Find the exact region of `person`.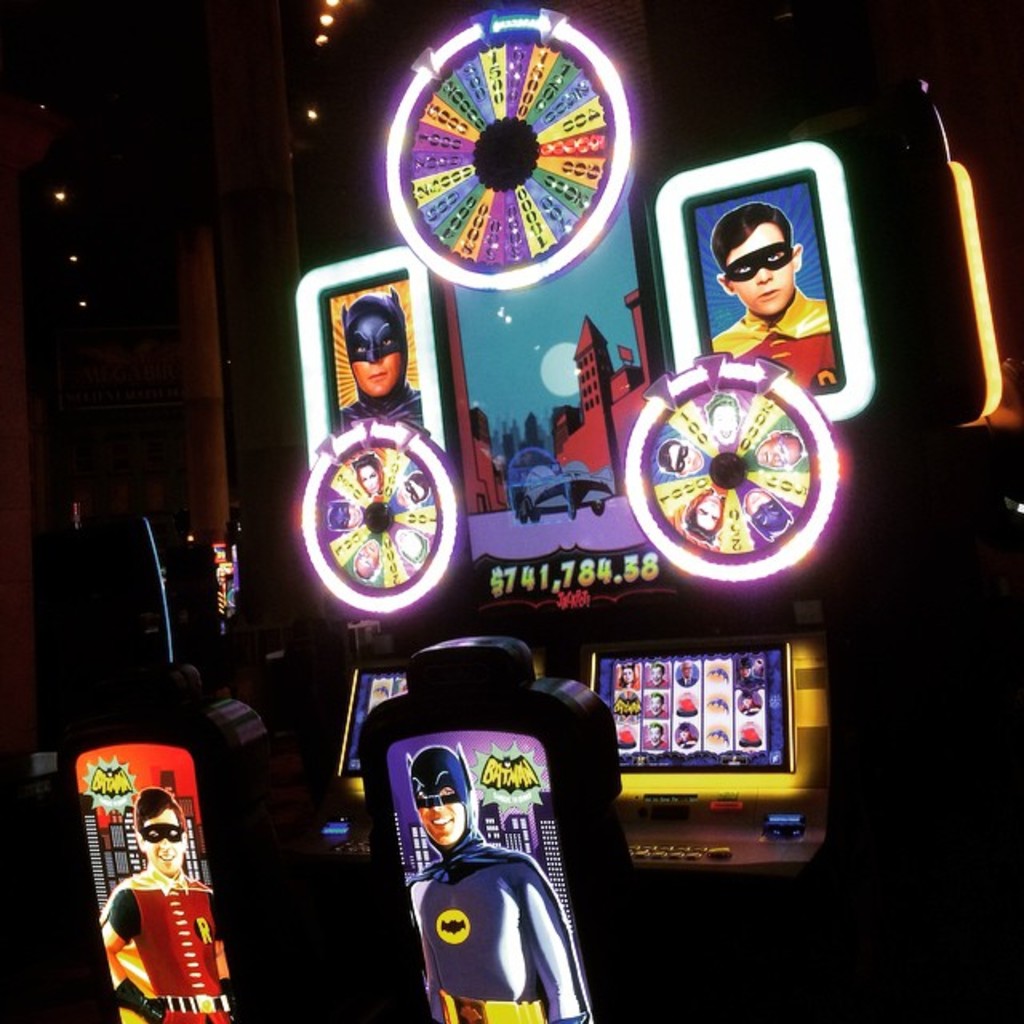
Exact region: select_region(754, 426, 798, 469).
